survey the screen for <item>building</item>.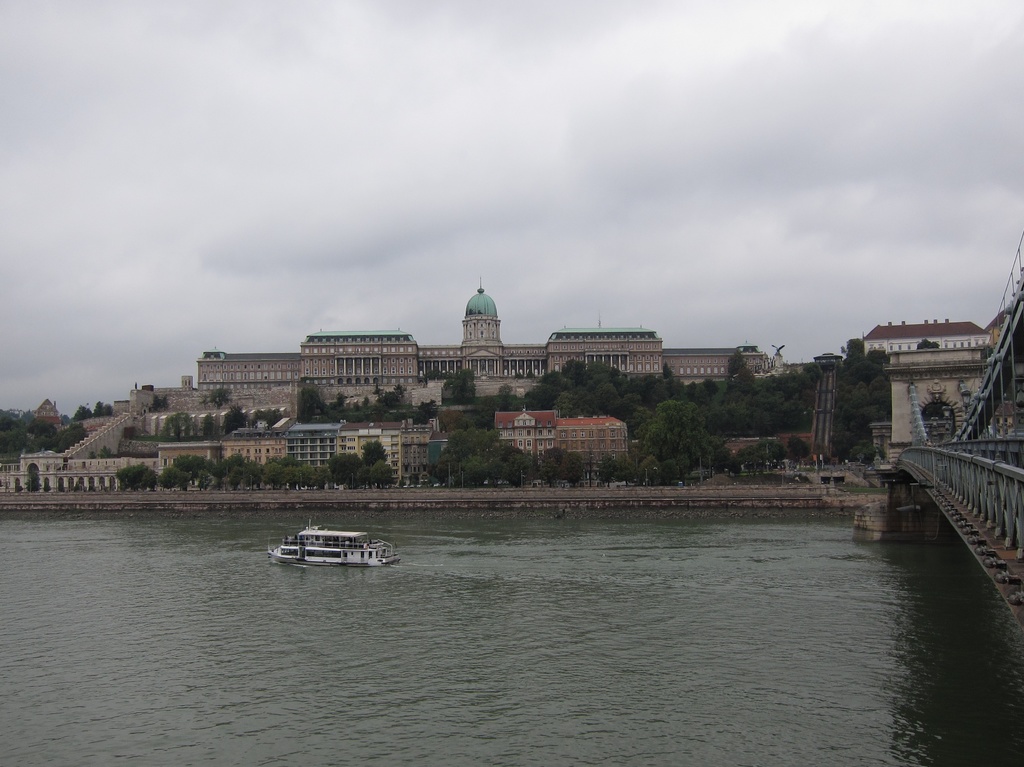
Survey found: 861,321,993,358.
